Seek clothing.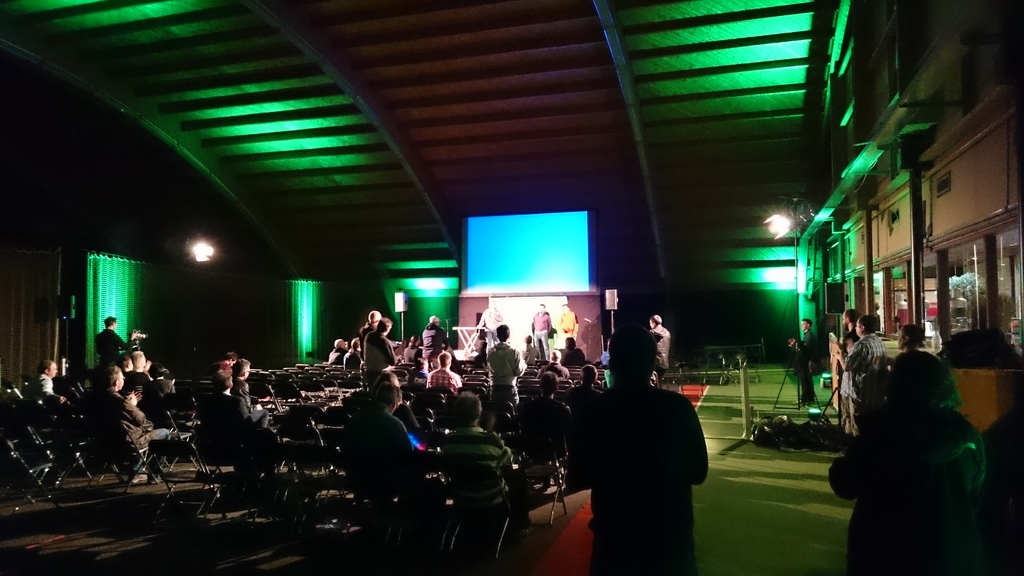
(845, 335, 886, 438).
